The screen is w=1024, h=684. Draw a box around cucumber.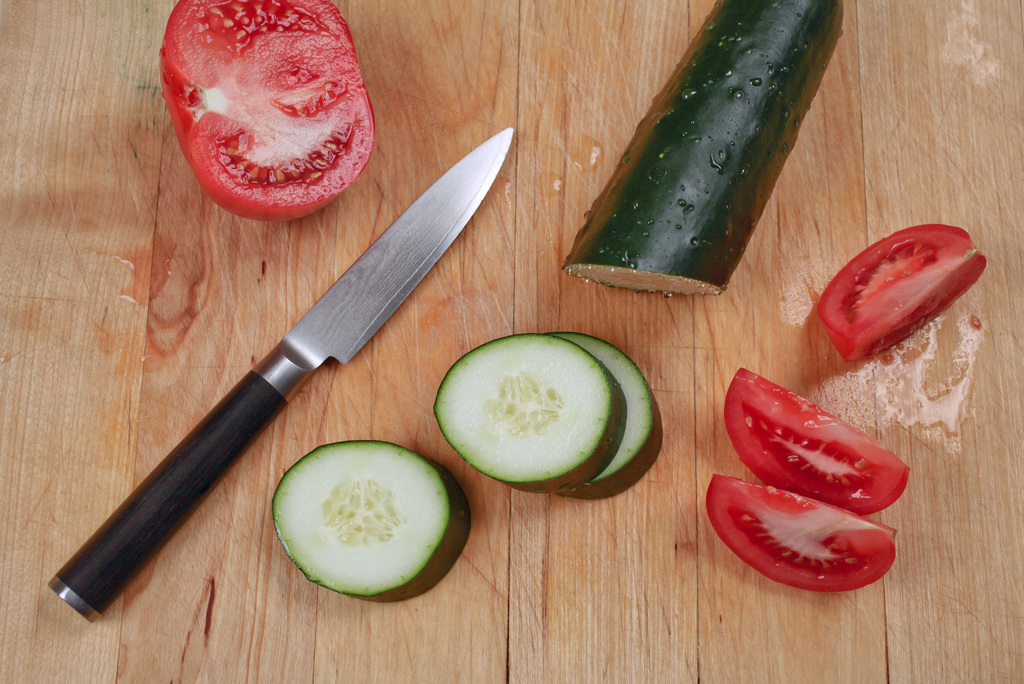
547 330 663 503.
